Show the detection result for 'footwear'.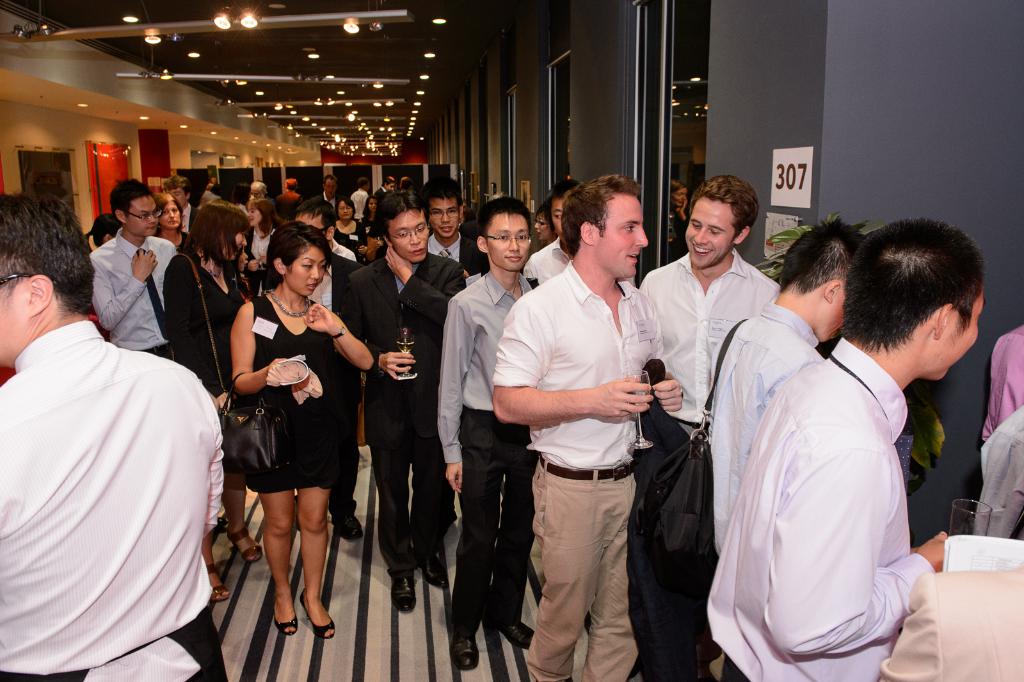
BBox(335, 500, 360, 537).
